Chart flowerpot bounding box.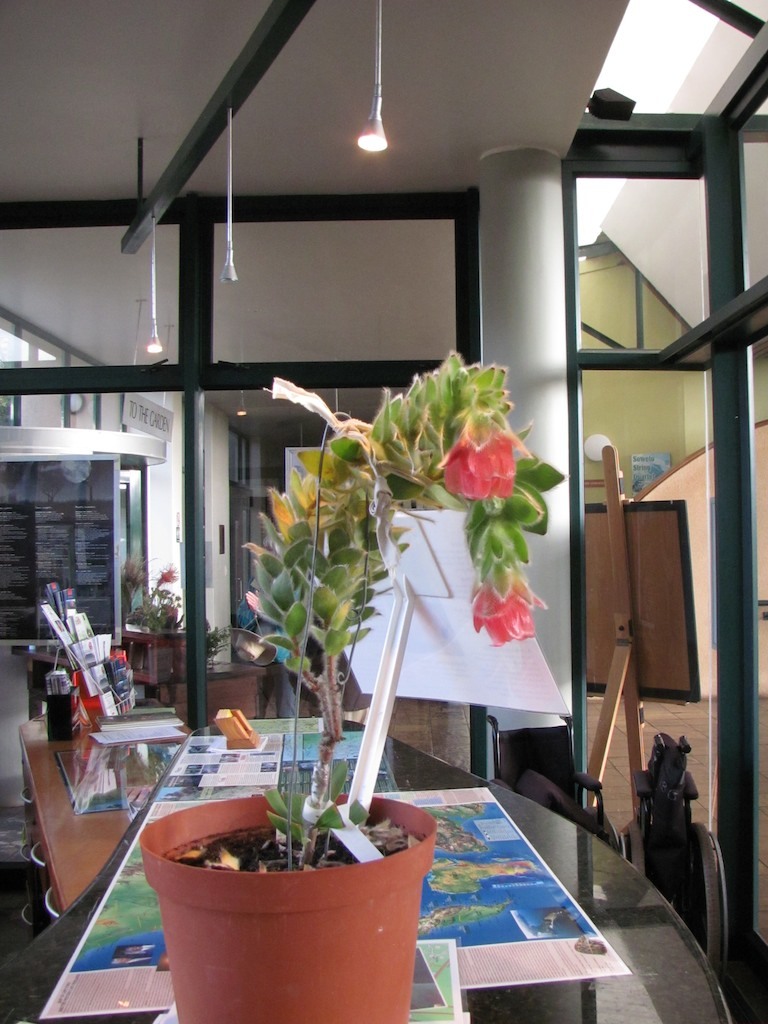
Charted: bbox(139, 793, 434, 1023).
